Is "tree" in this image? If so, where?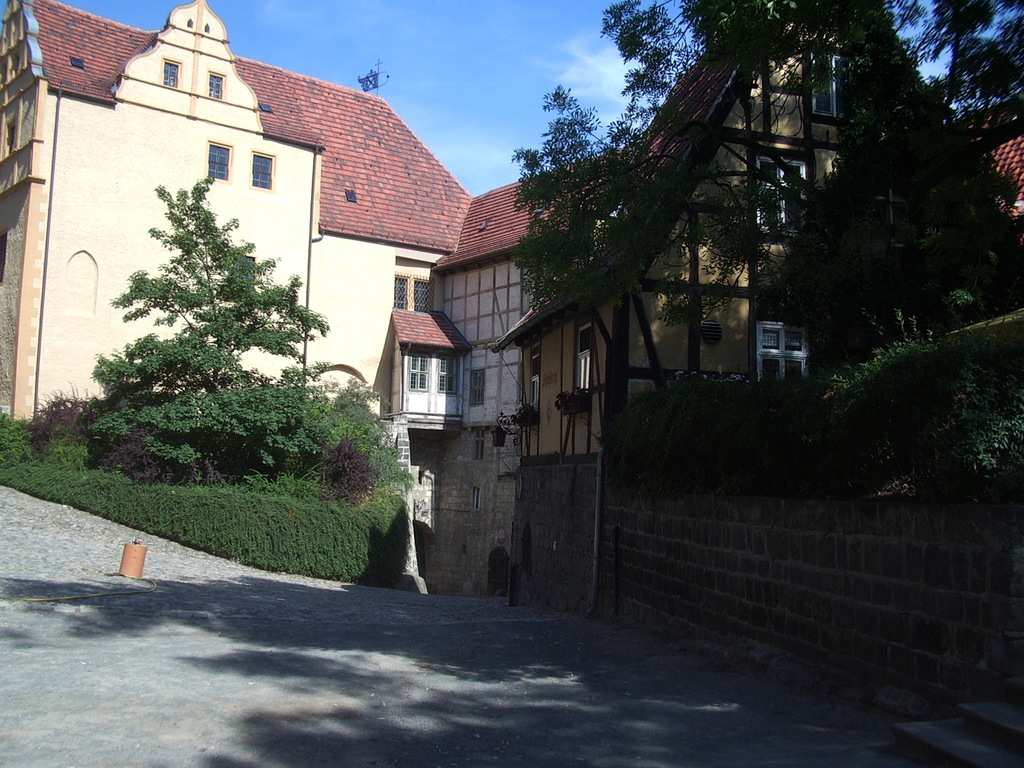
Yes, at (88,175,330,487).
